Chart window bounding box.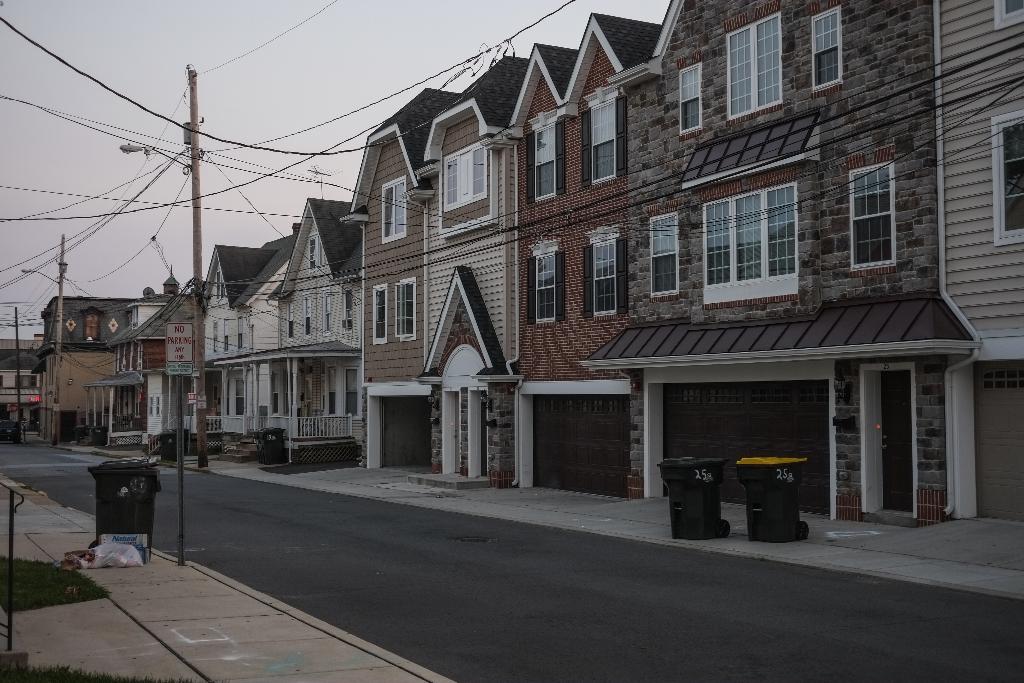
Charted: (701,183,797,306).
